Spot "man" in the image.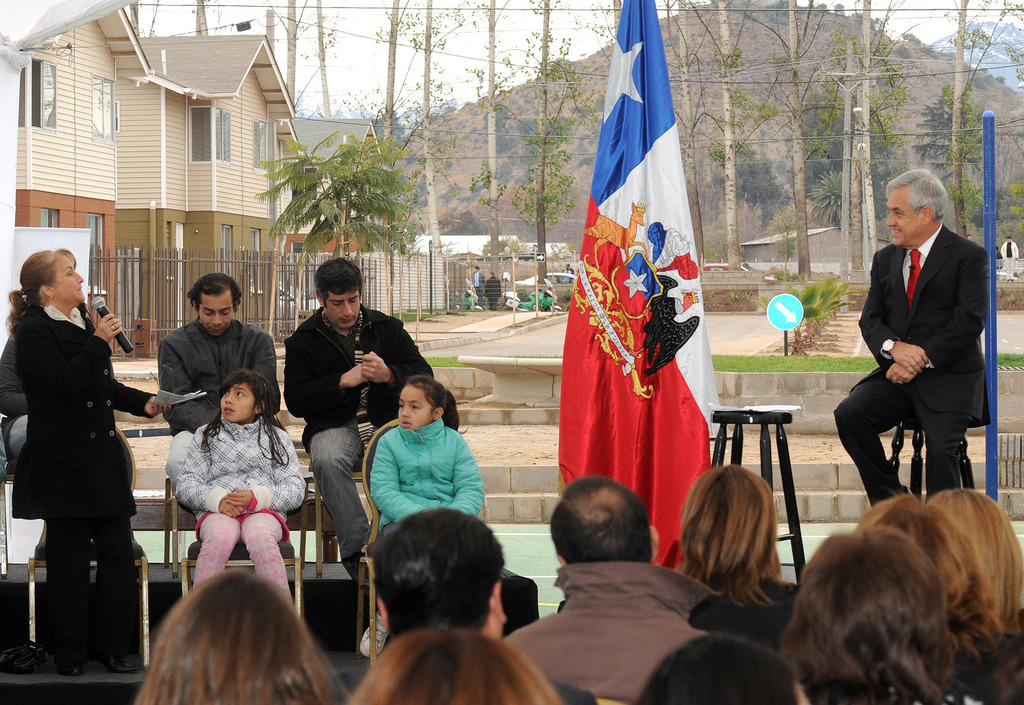
"man" found at locate(847, 160, 997, 537).
